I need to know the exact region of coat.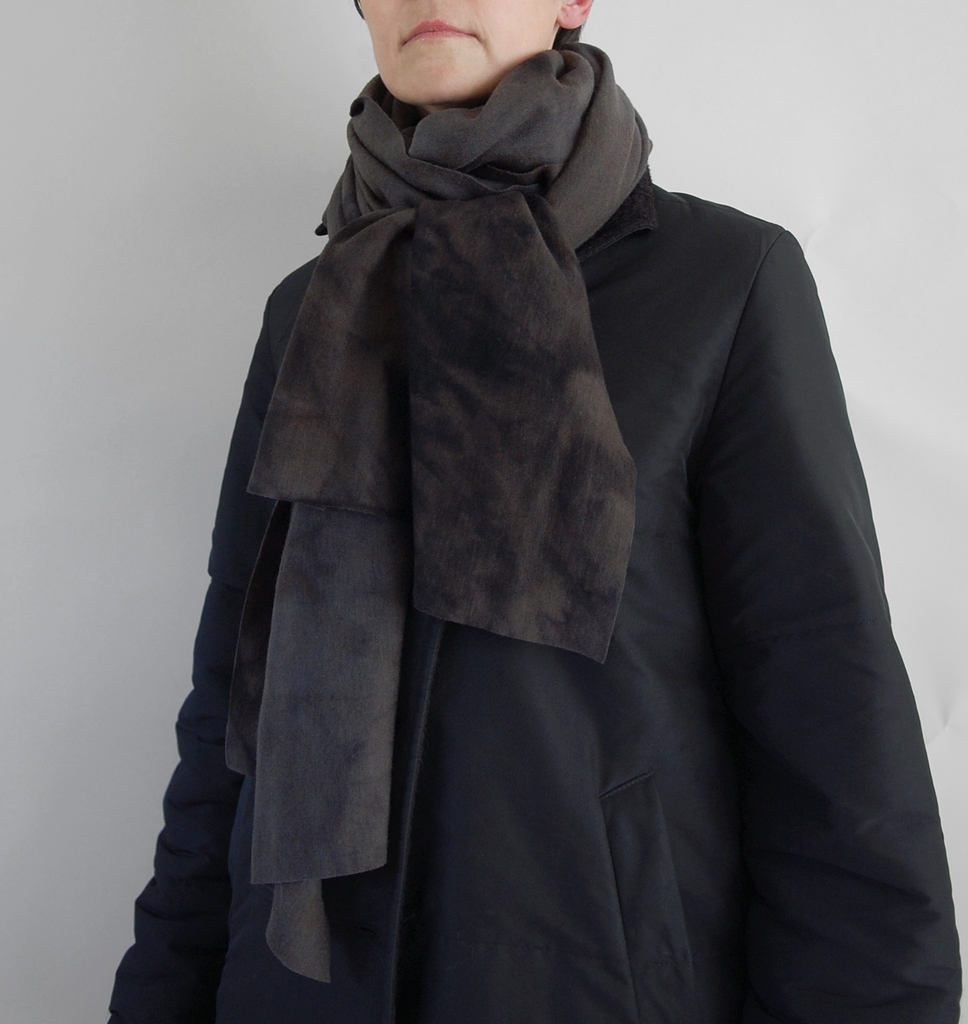
Region: pyautogui.locateOnScreen(90, 163, 965, 1023).
